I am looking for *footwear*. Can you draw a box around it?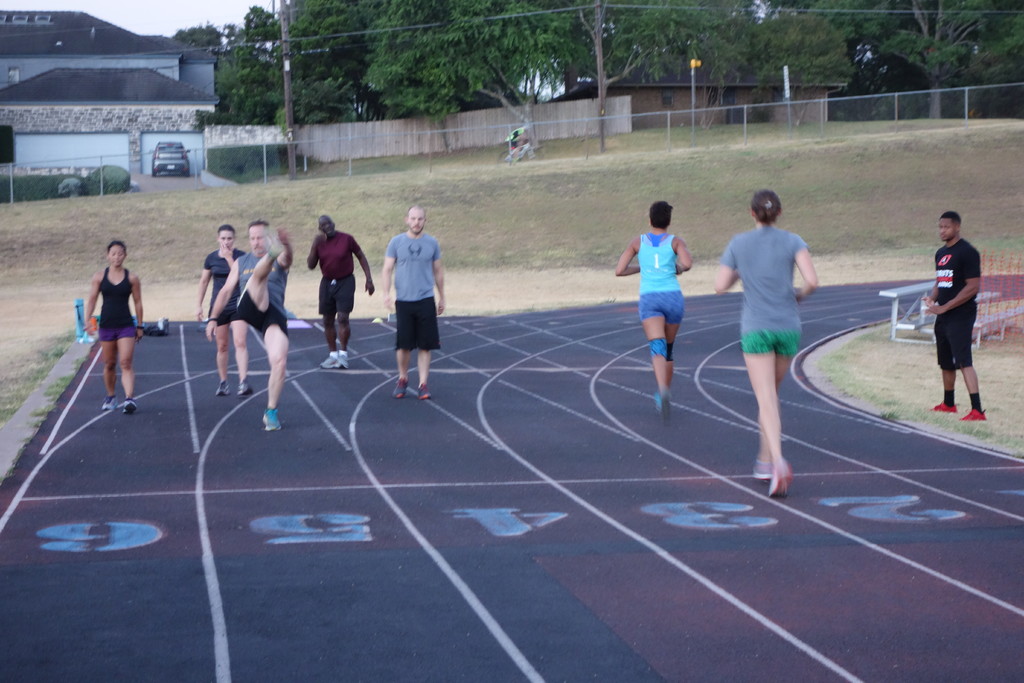
Sure, the bounding box is <box>933,401,957,412</box>.
